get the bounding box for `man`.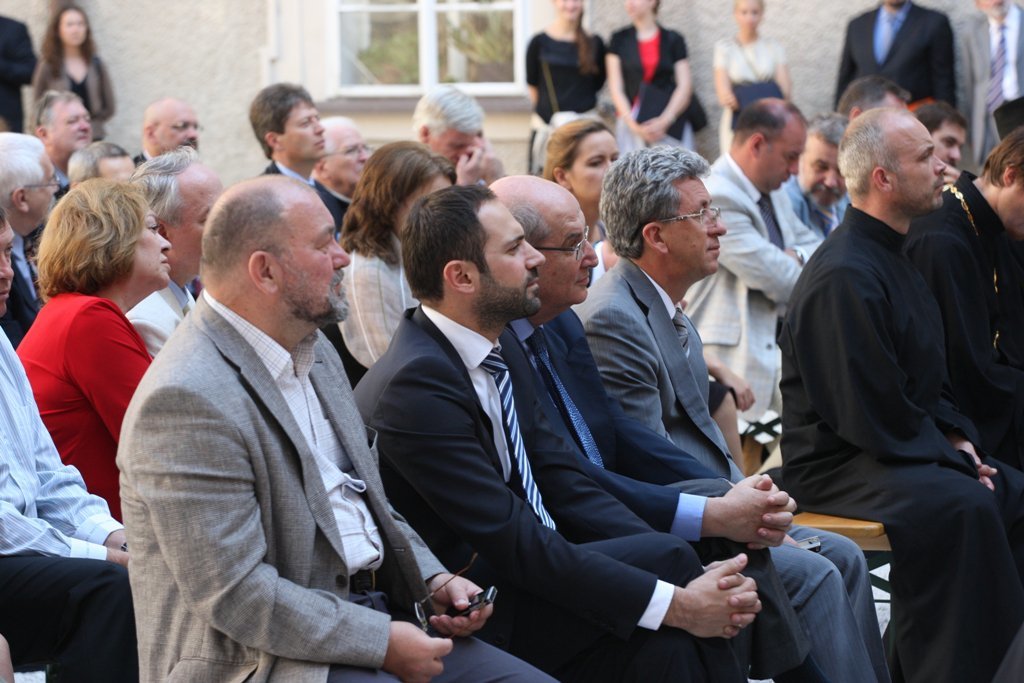
(838, 78, 913, 124).
